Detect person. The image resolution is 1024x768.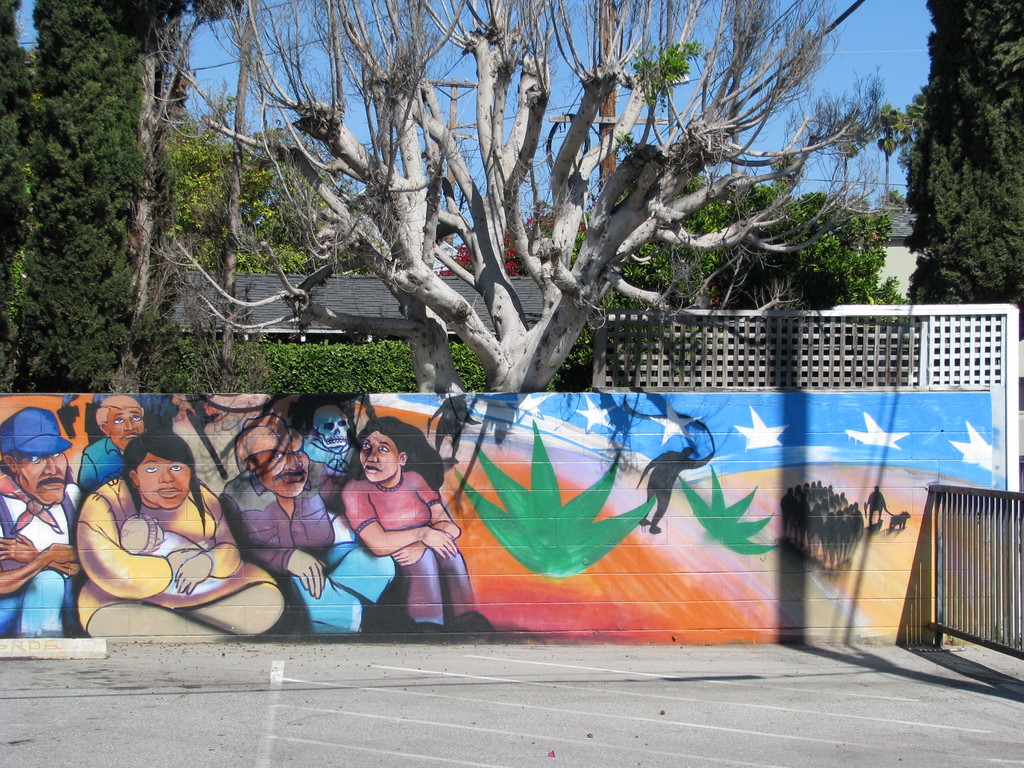
BBox(220, 415, 395, 639).
